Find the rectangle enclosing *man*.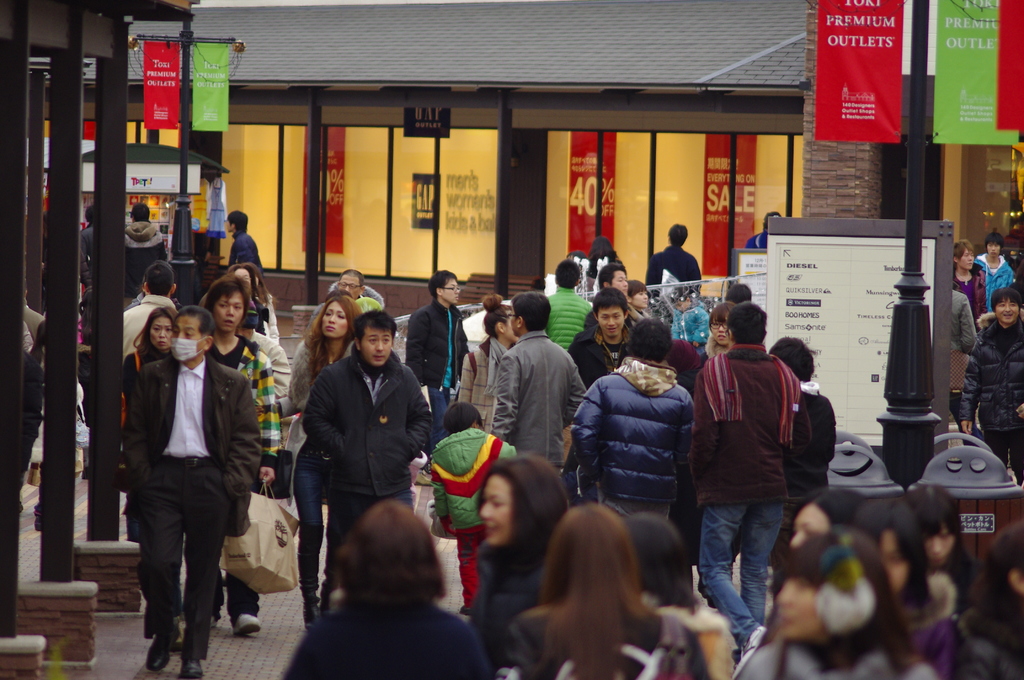
(x1=646, y1=222, x2=700, y2=296).
